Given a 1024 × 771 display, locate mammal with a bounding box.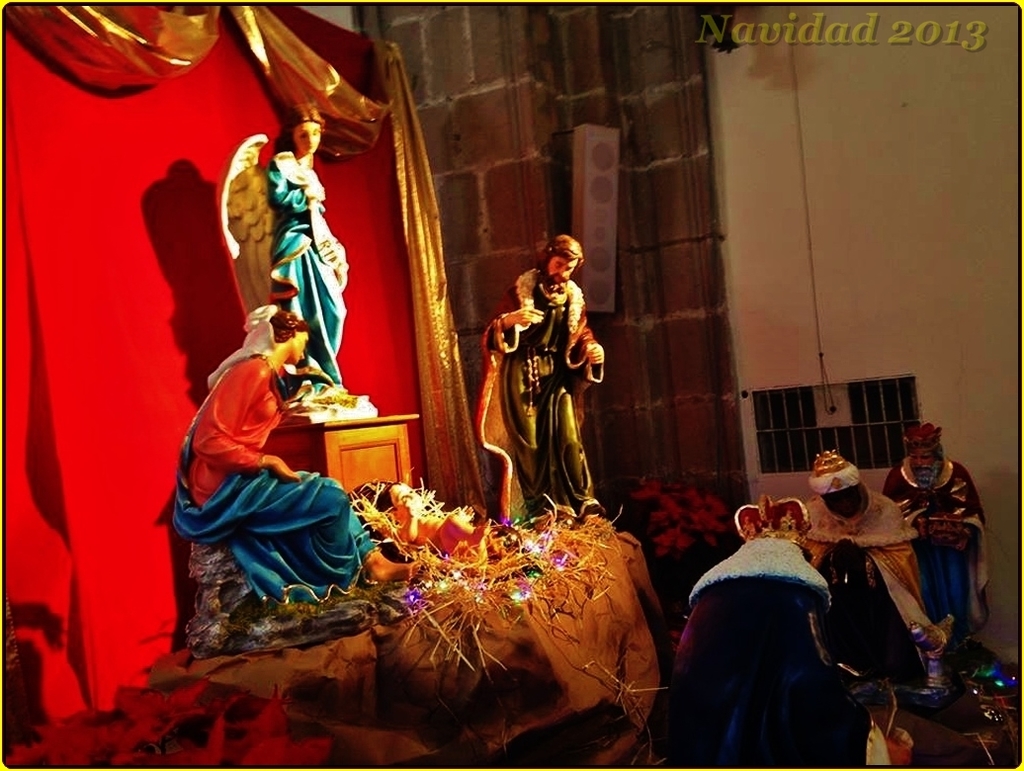
Located: x1=281 y1=99 x2=349 y2=391.
